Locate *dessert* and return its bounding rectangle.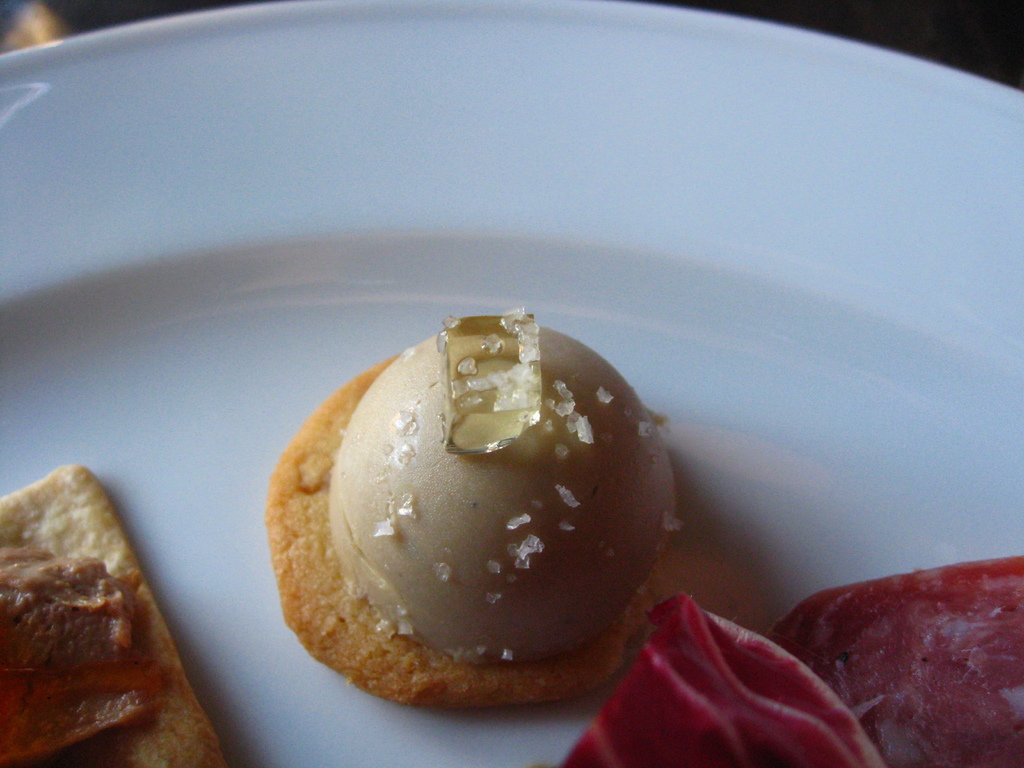
BBox(0, 465, 216, 767).
